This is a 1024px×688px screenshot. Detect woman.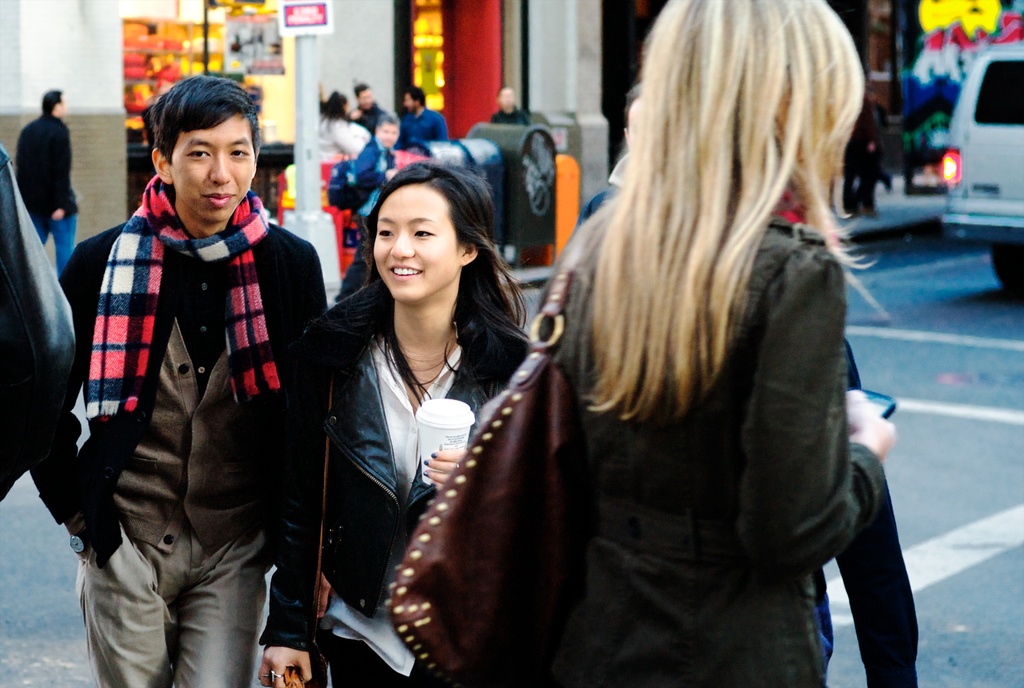
543:0:892:687.
